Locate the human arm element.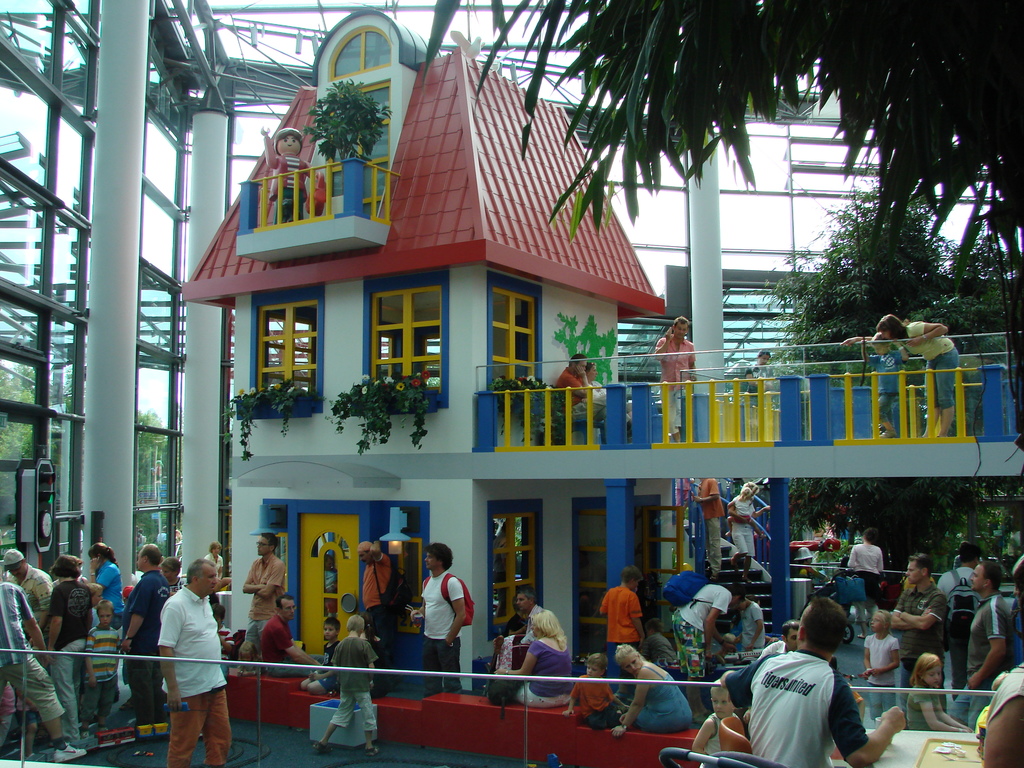
Element bbox: bbox=[44, 585, 60, 658].
